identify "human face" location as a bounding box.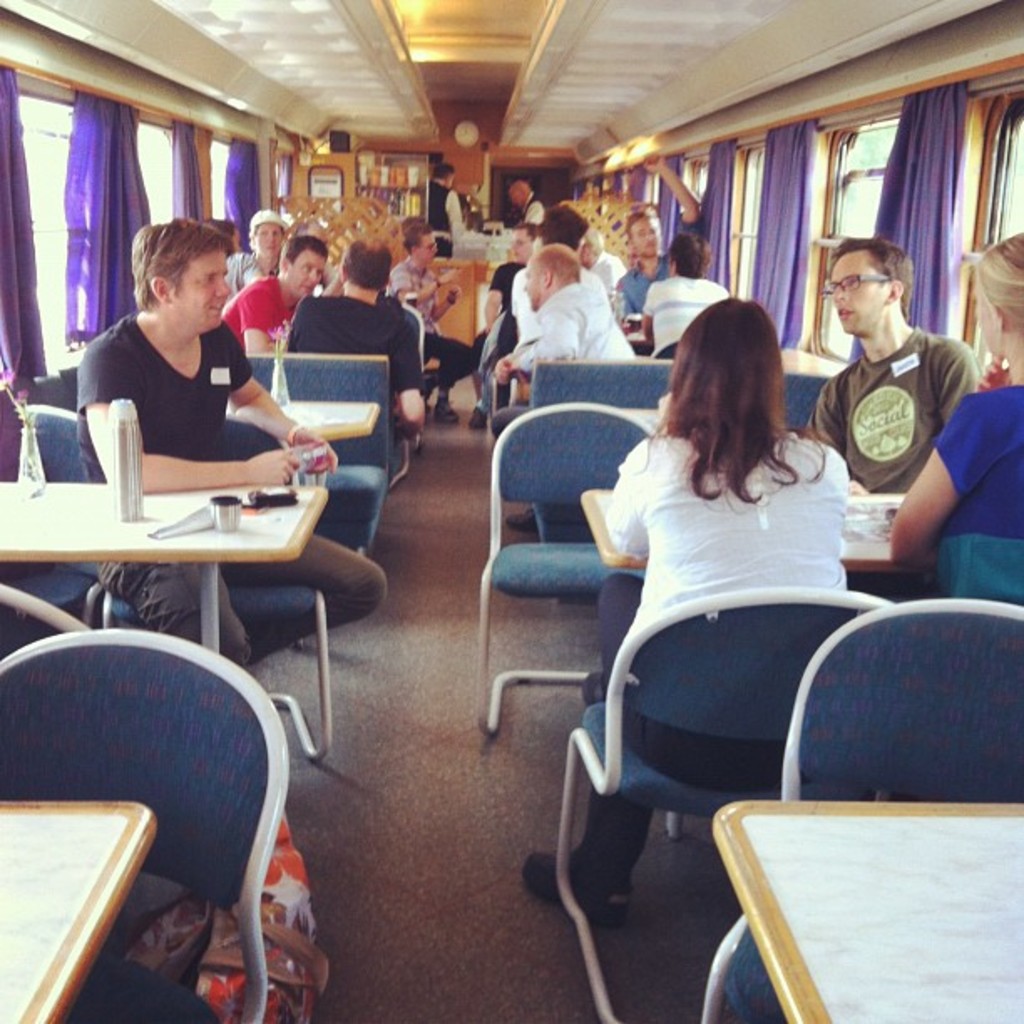
l=522, t=263, r=552, b=308.
